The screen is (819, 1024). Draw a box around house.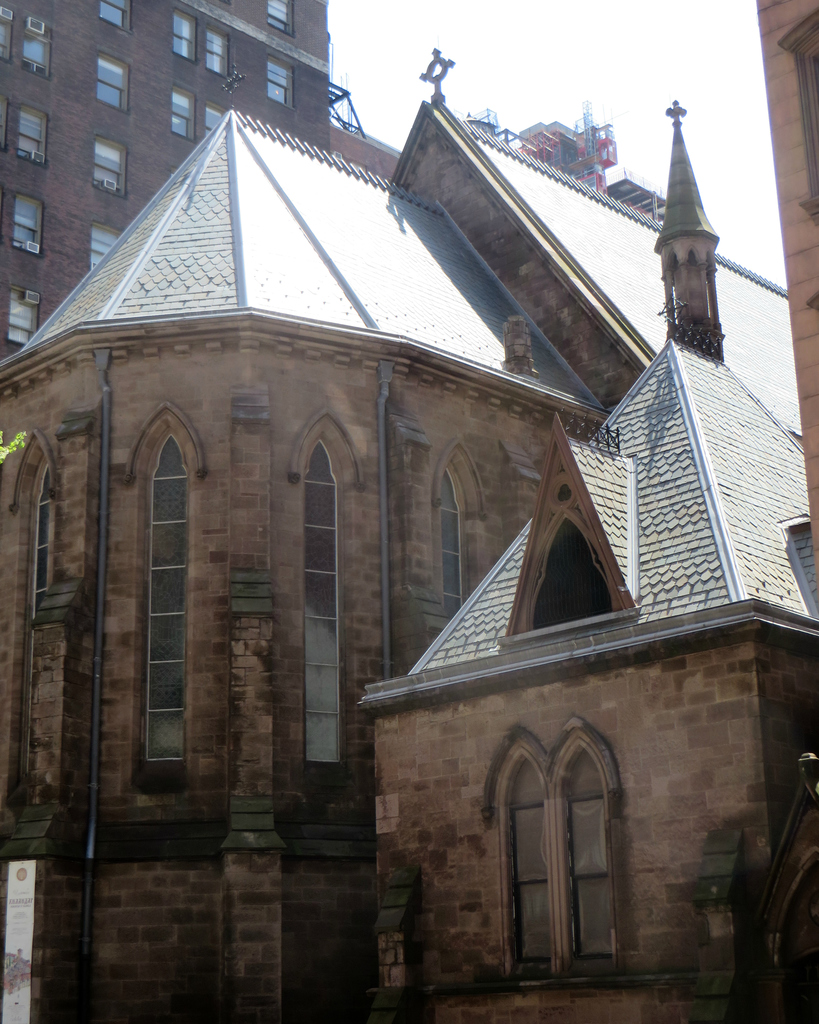
{"left": 0, "top": 49, "right": 818, "bottom": 1023}.
